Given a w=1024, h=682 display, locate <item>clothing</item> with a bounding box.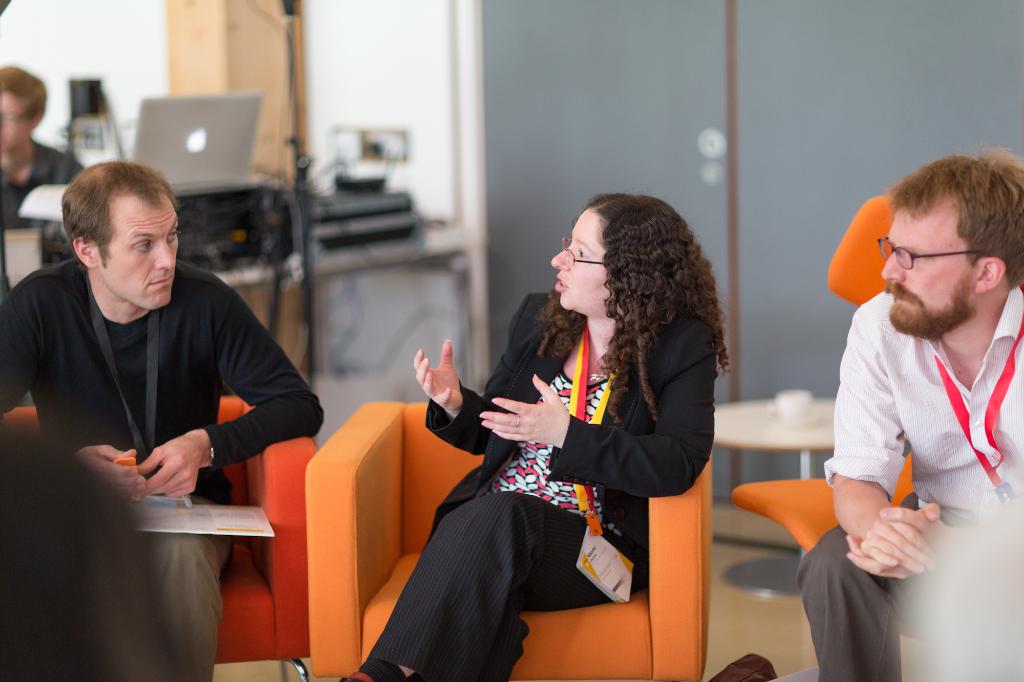
Located: (left=0, top=255, right=325, bottom=681).
